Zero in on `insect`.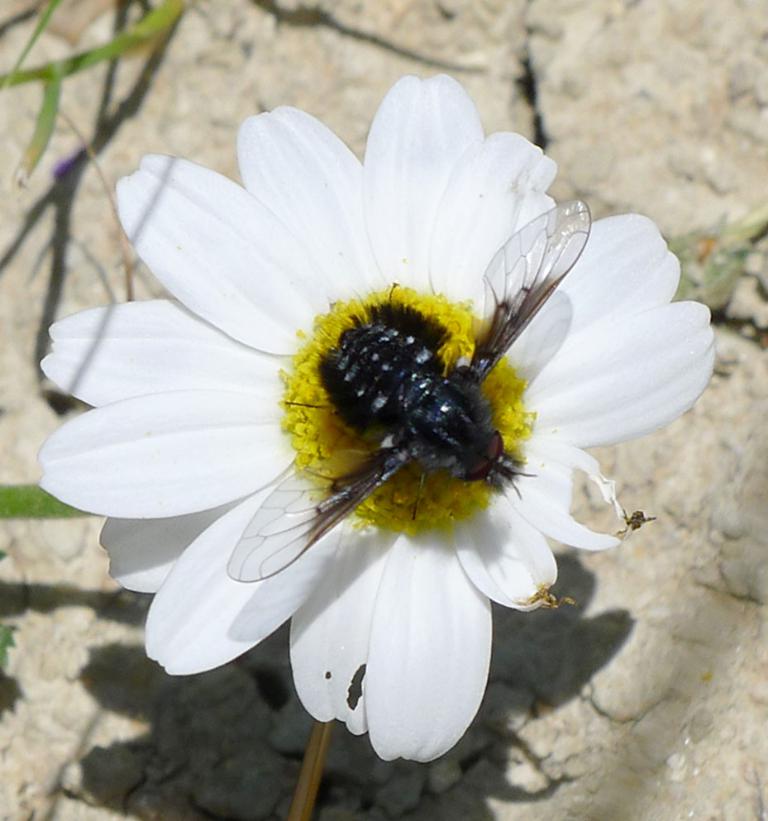
Zeroed in: l=220, t=191, r=597, b=587.
